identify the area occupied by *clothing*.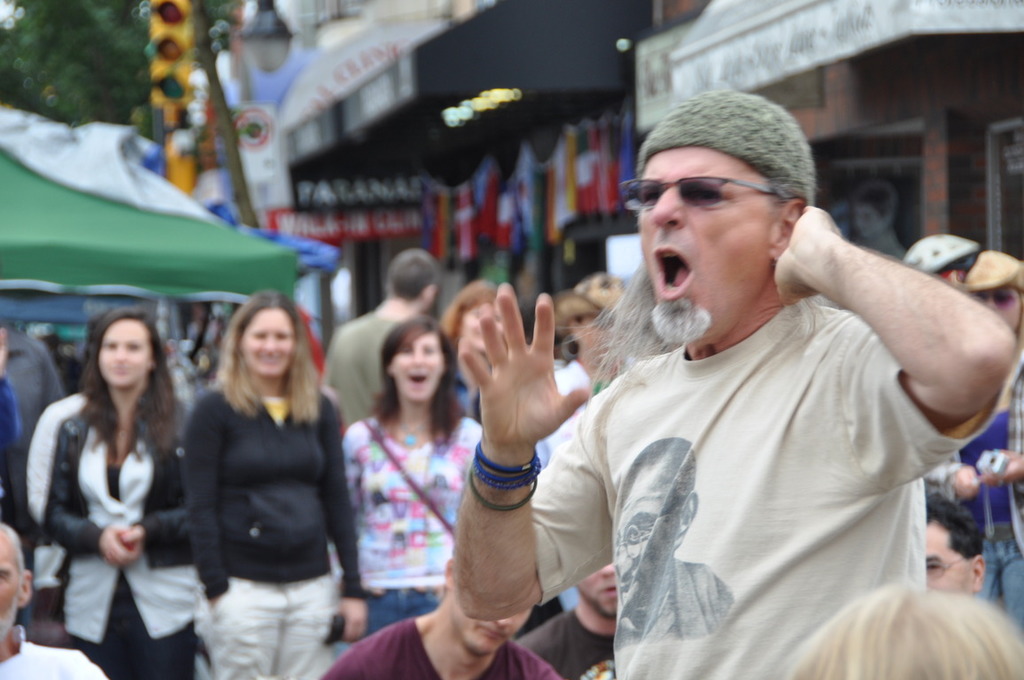
Area: 0:377:23:445.
